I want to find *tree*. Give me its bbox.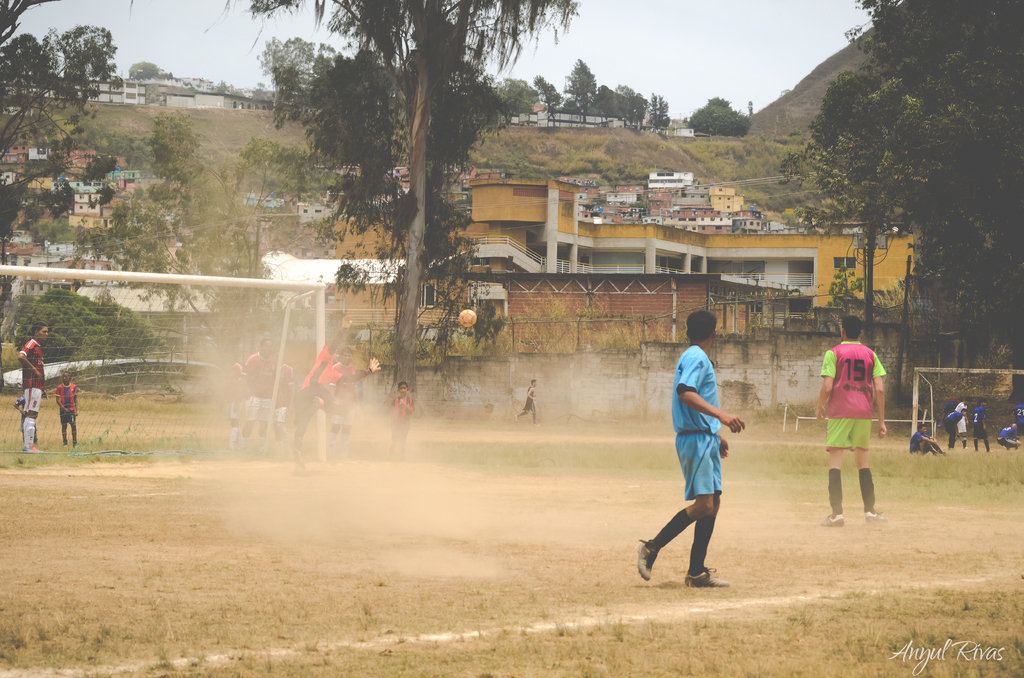
[495, 72, 542, 120].
